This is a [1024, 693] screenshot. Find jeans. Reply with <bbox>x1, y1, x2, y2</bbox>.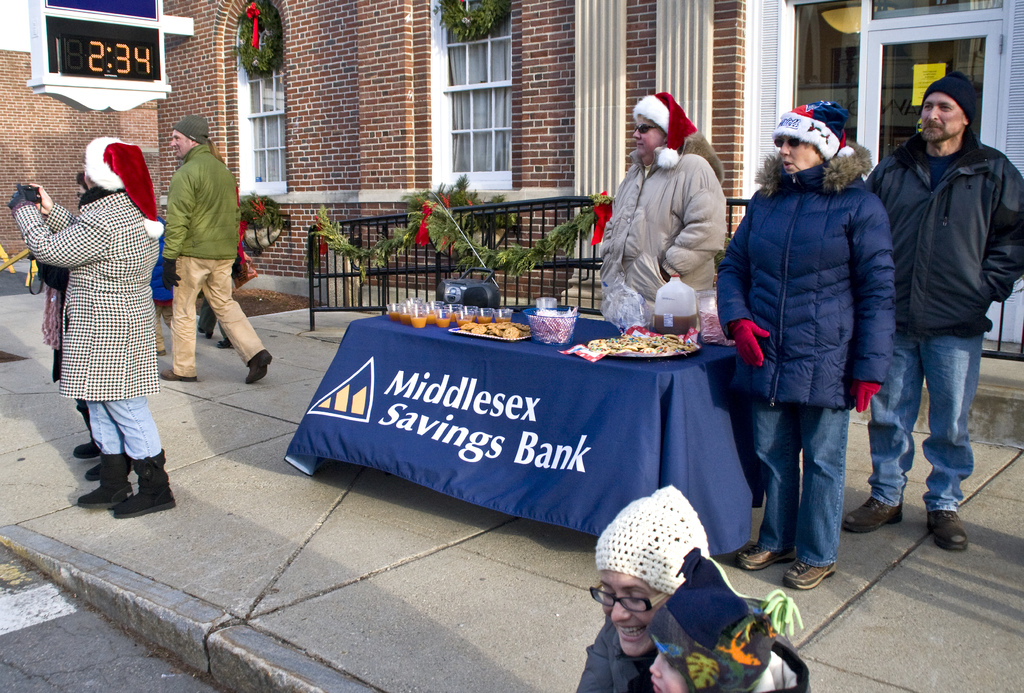
<bbox>83, 404, 163, 461</bbox>.
